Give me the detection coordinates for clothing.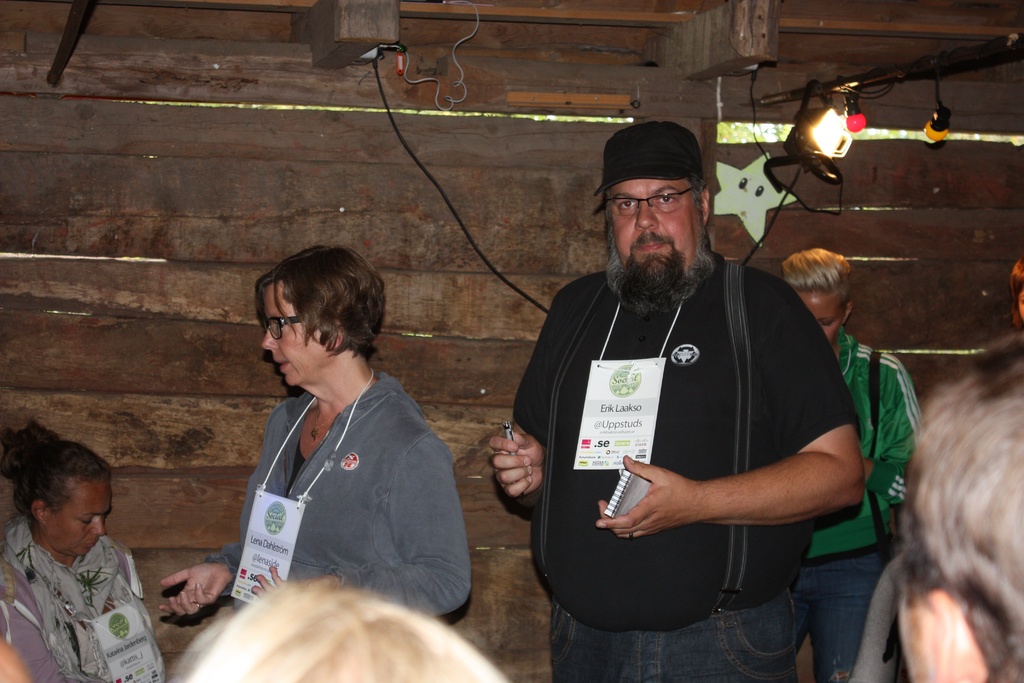
bbox=[1, 512, 165, 682].
